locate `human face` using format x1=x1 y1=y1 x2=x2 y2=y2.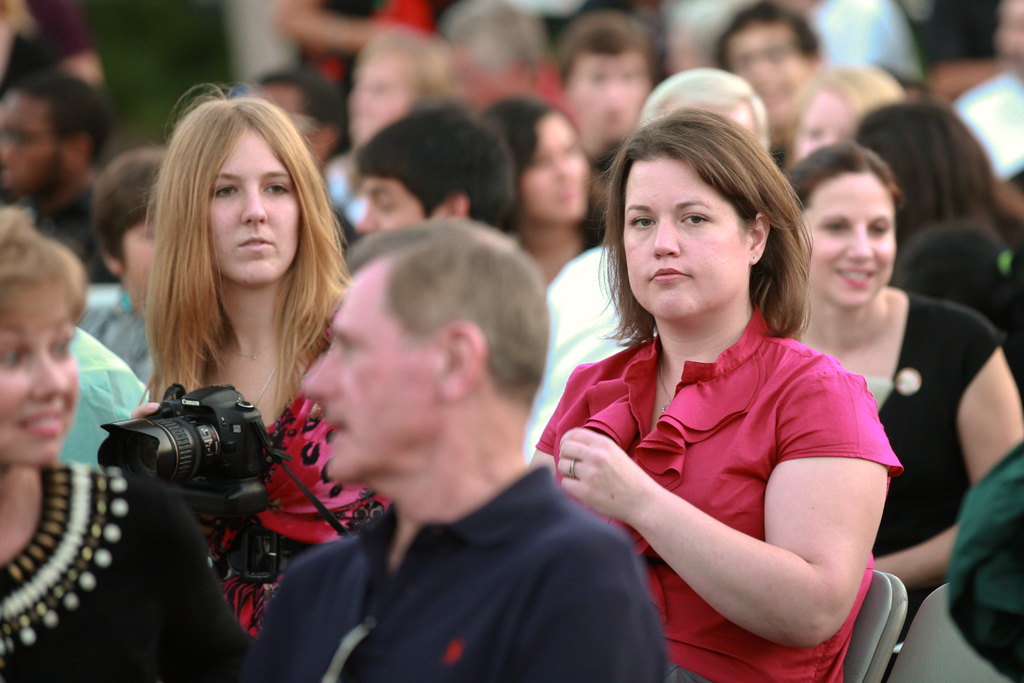
x1=783 y1=92 x2=861 y2=169.
